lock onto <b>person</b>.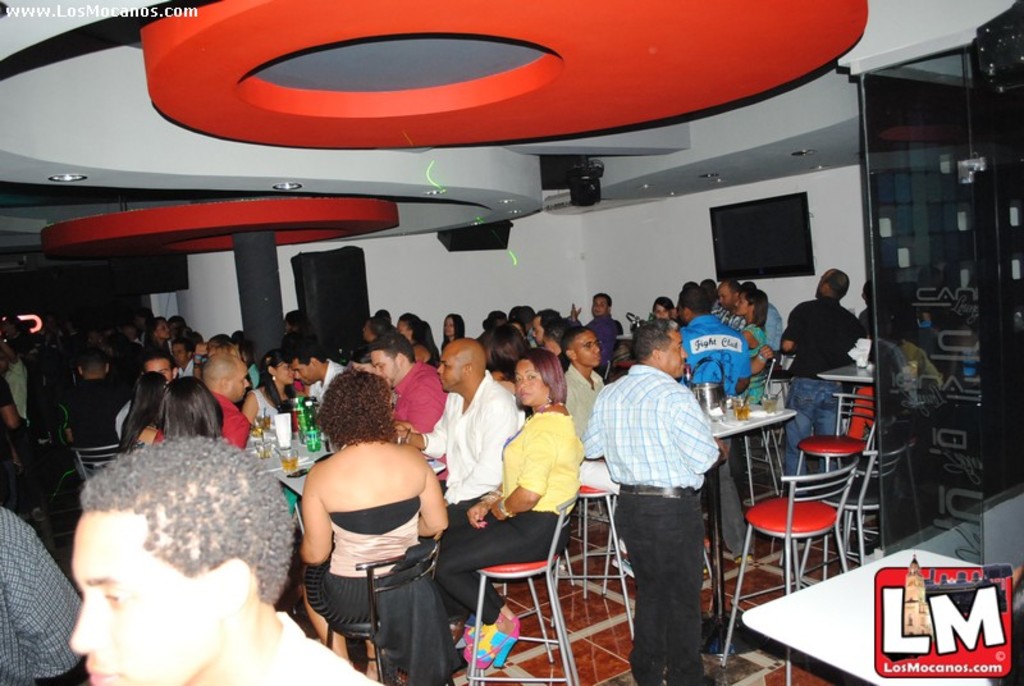
Locked: BBox(543, 323, 564, 353).
